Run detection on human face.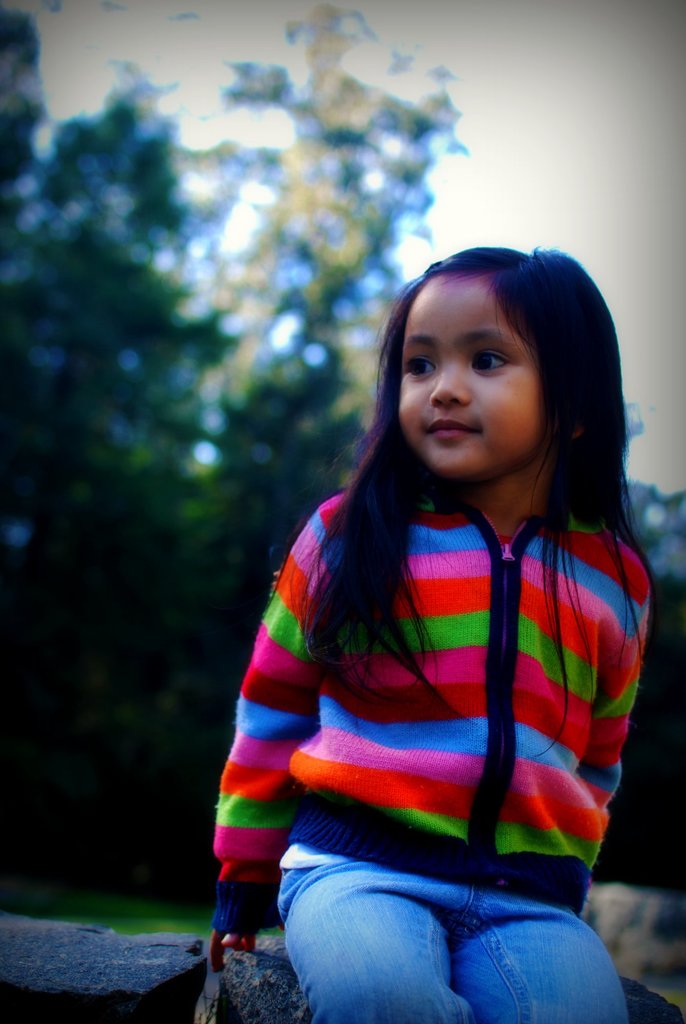
Result: [396,282,547,485].
